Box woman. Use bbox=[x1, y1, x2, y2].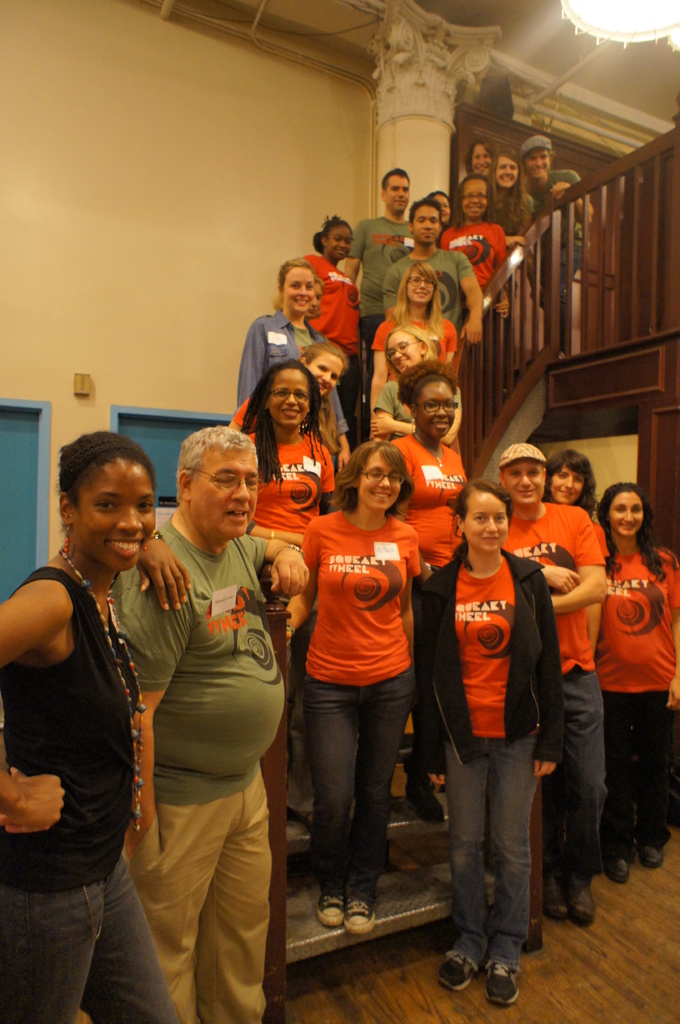
bbox=[233, 254, 319, 407].
